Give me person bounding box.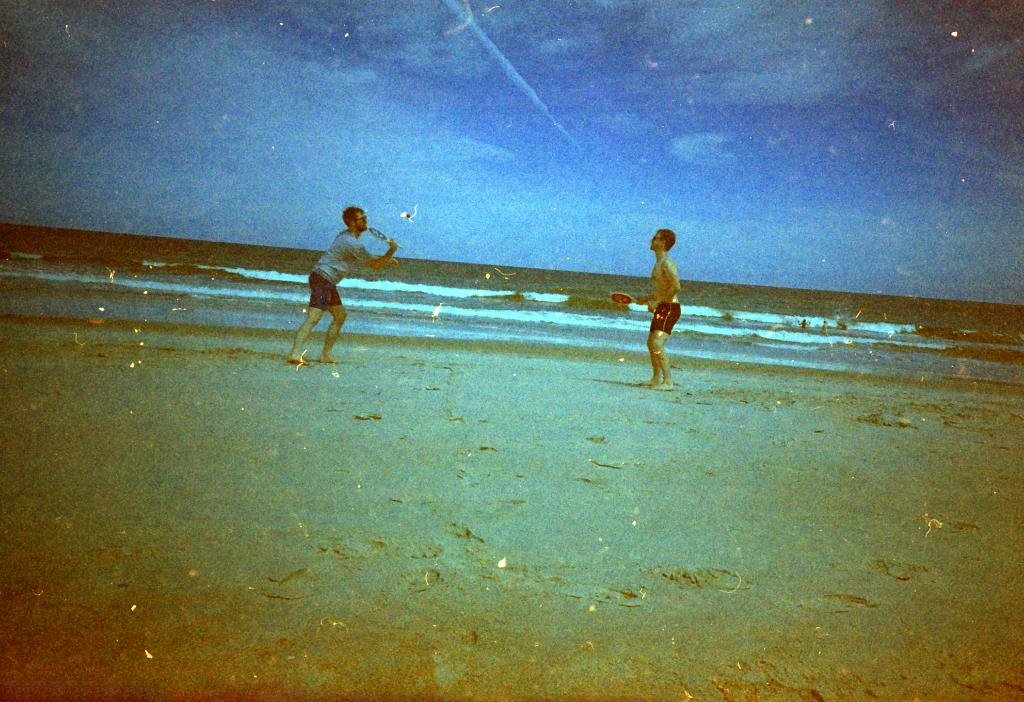
<bbox>632, 226, 680, 389</bbox>.
